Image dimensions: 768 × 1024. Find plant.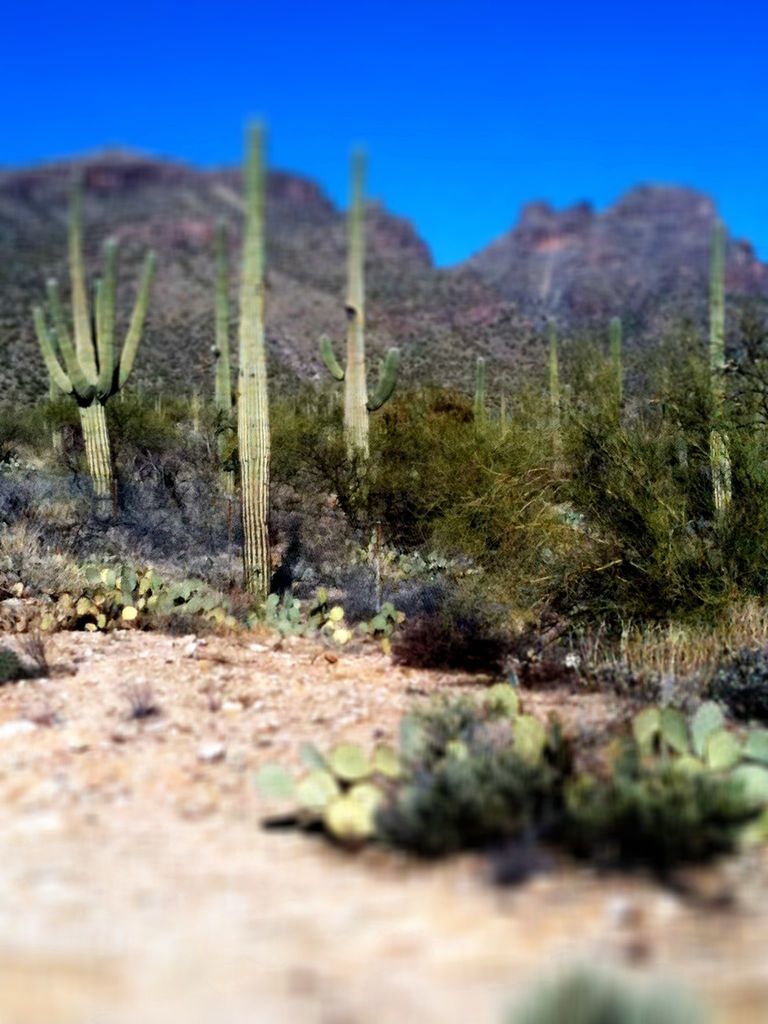
462 349 518 490.
